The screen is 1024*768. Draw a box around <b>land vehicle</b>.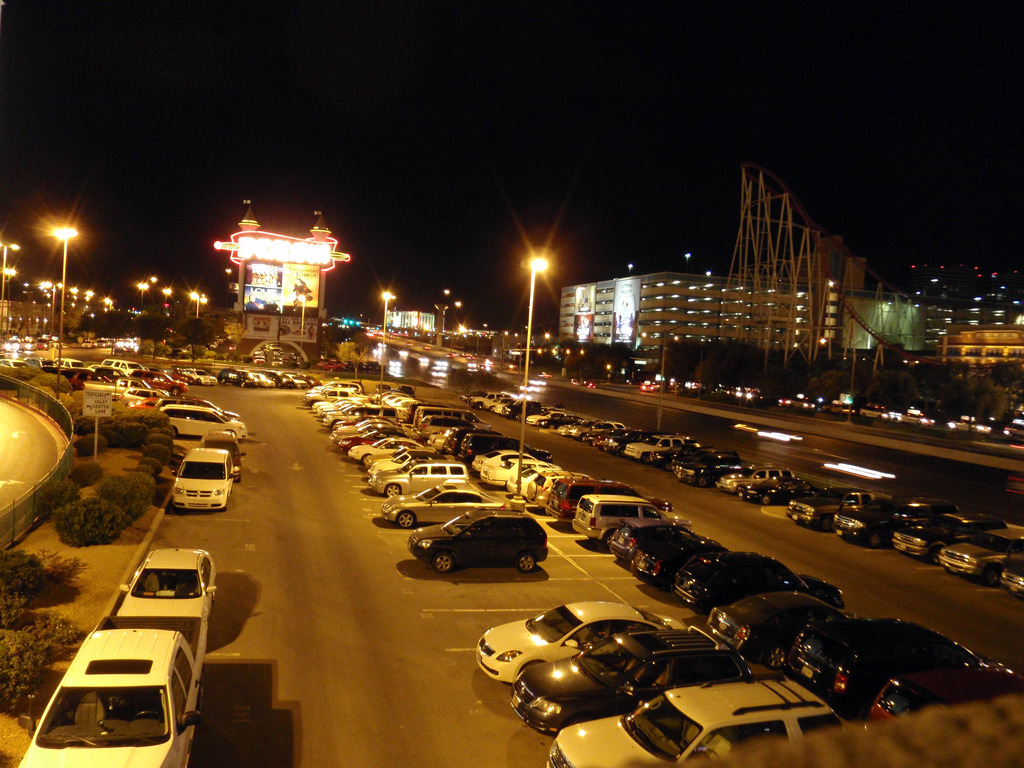
<bbox>941, 520, 1023, 588</bbox>.
